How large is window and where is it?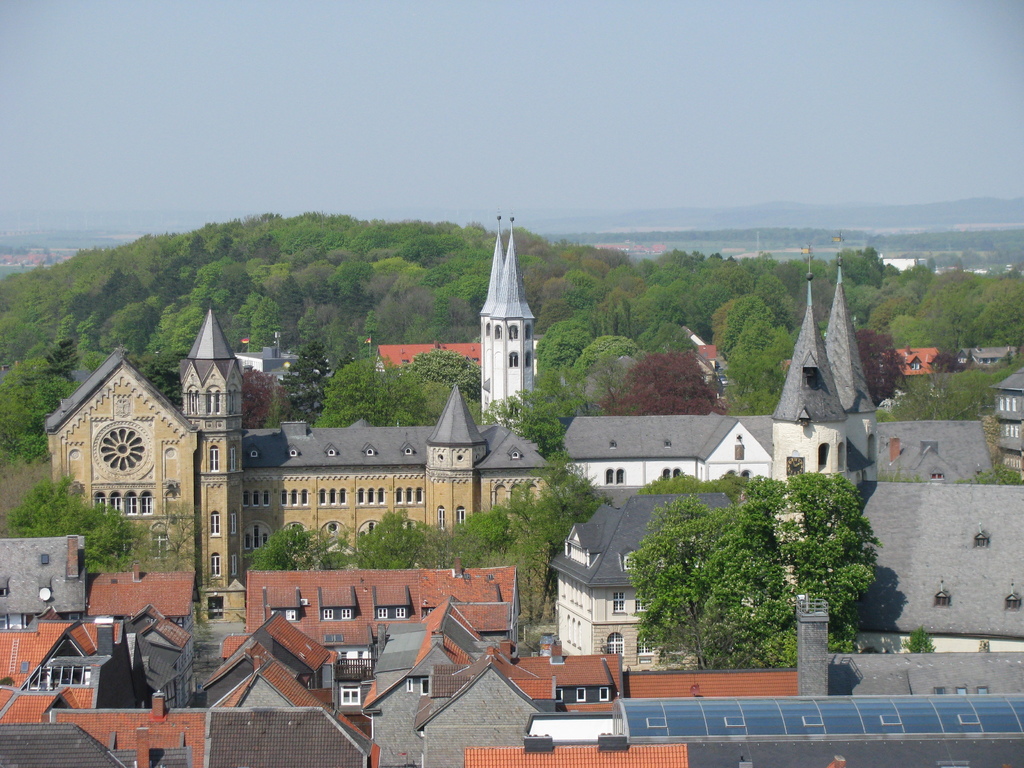
Bounding box: left=0, top=612, right=8, bottom=630.
